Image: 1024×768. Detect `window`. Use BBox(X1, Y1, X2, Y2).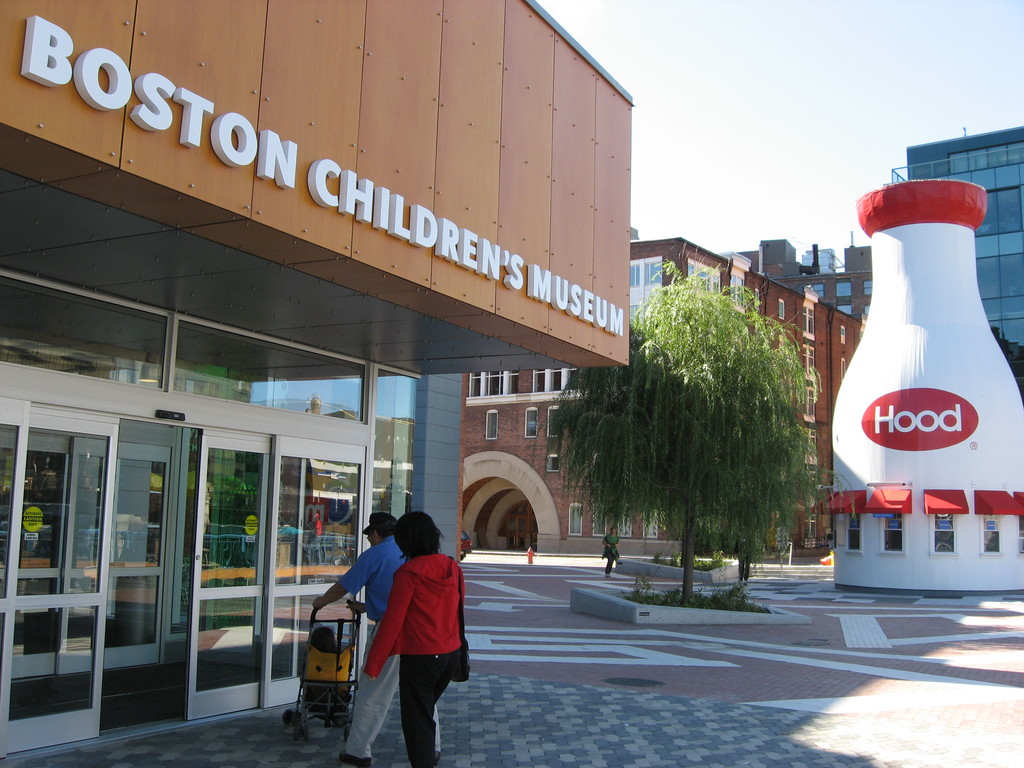
BBox(847, 508, 867, 549).
